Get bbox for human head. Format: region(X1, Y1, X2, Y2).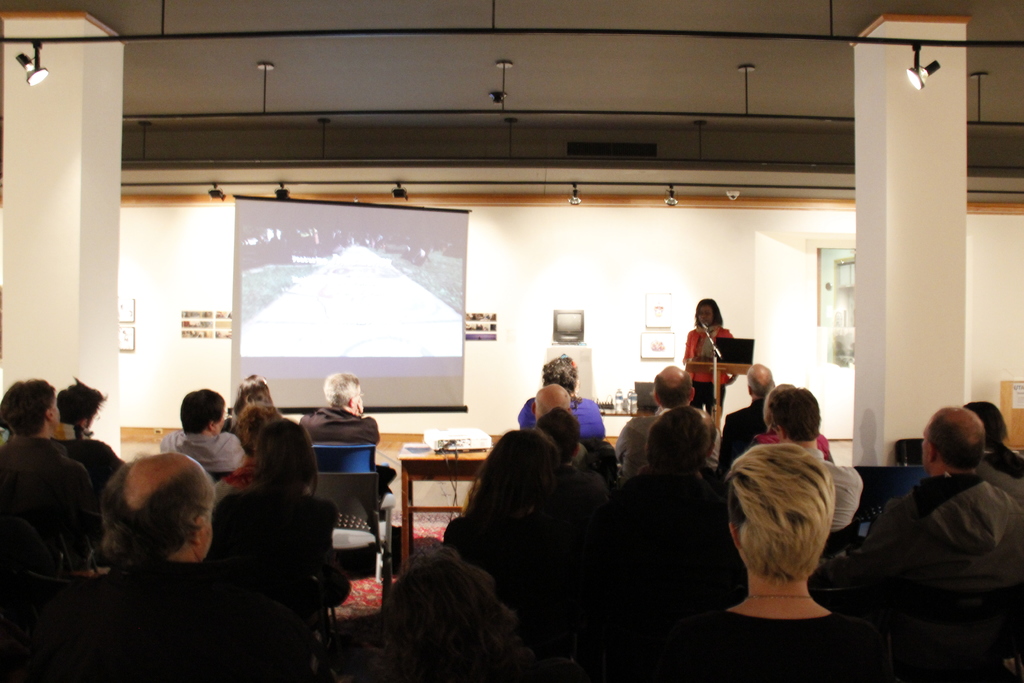
region(531, 383, 574, 419).
